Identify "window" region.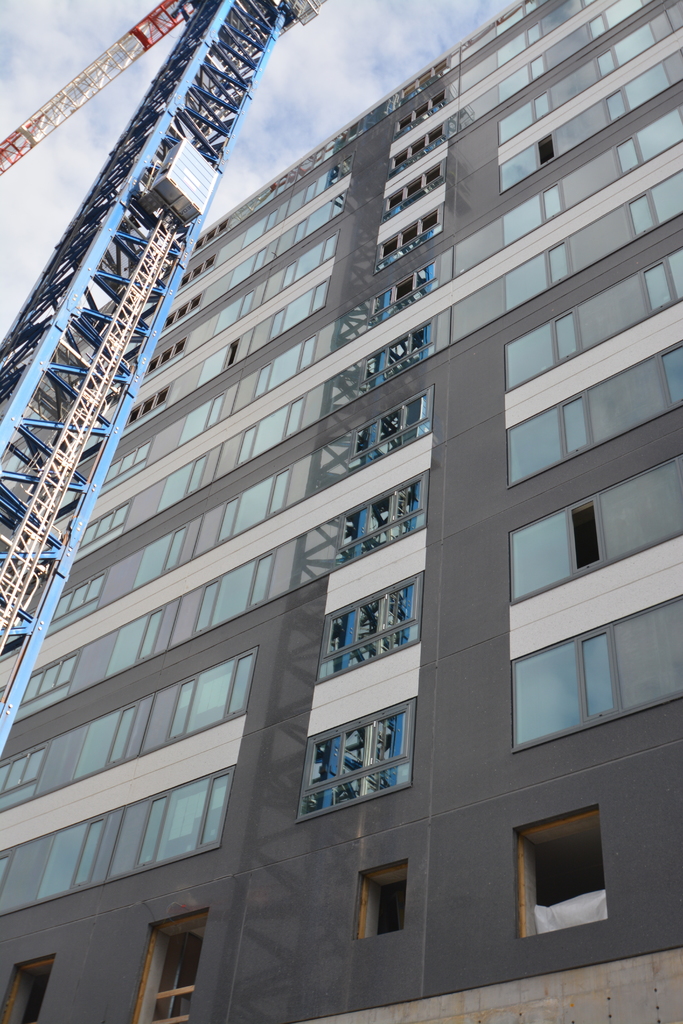
Region: x1=506 y1=392 x2=591 y2=485.
